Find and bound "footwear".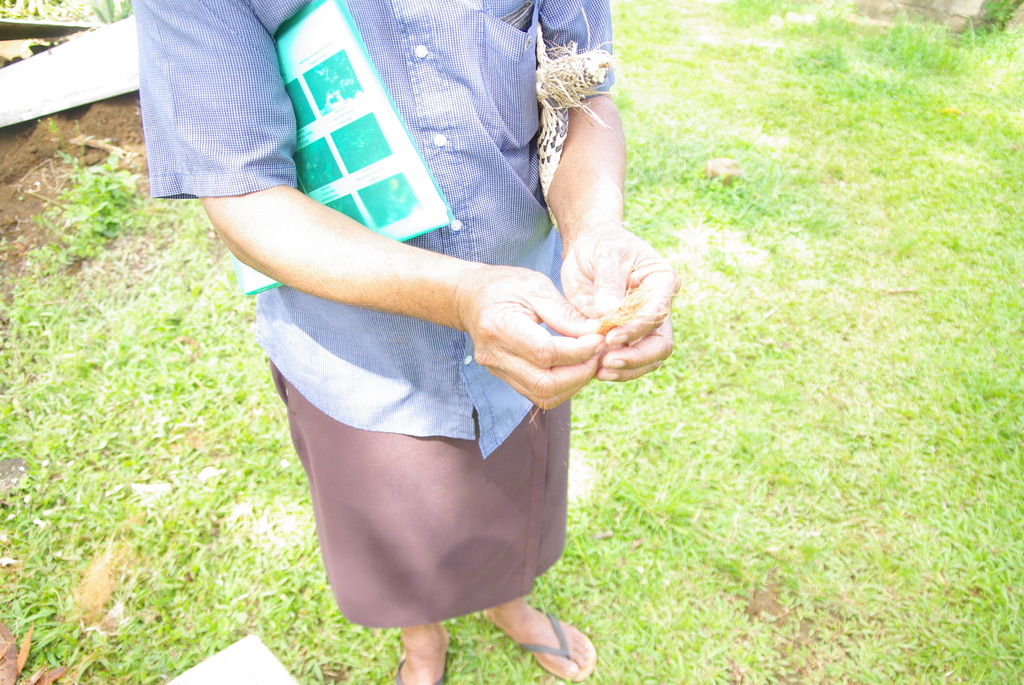
Bound: [484,610,582,680].
